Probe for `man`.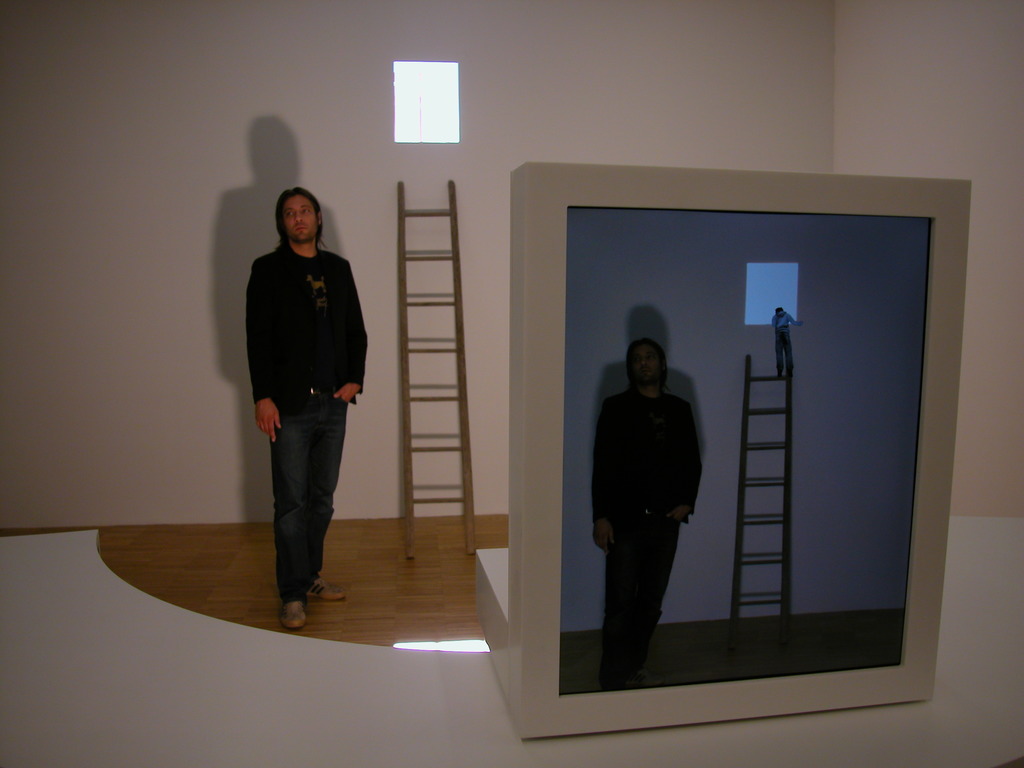
Probe result: [left=249, top=188, right=371, bottom=624].
